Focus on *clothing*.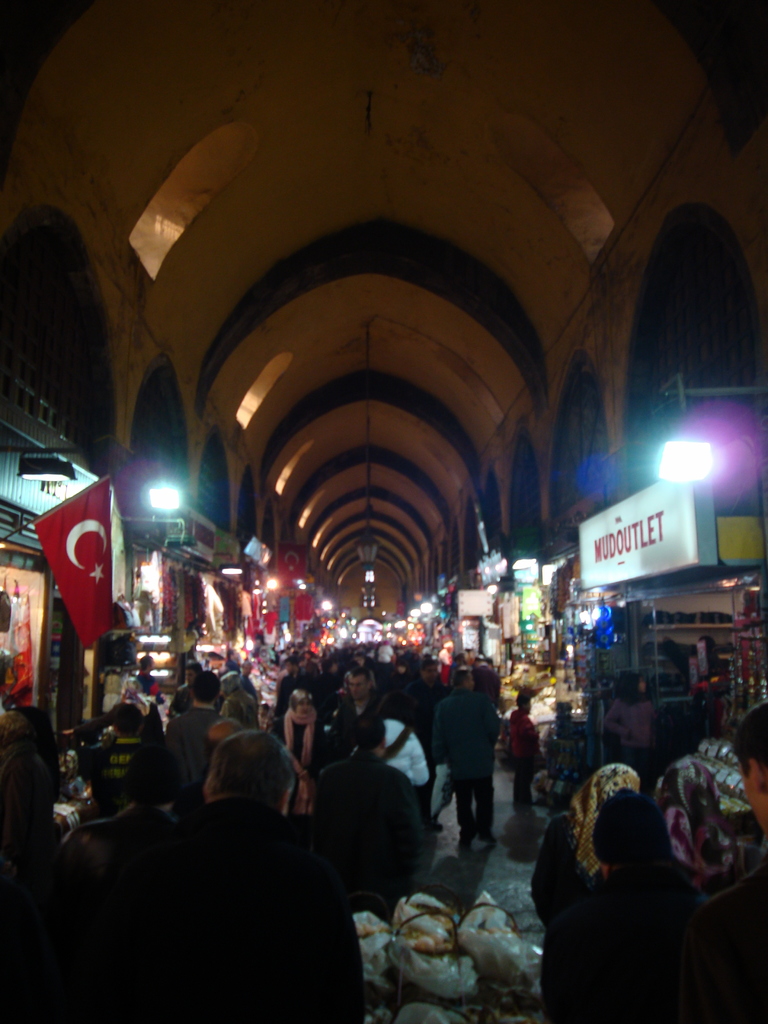
Focused at {"x1": 0, "y1": 734, "x2": 55, "y2": 860}.
